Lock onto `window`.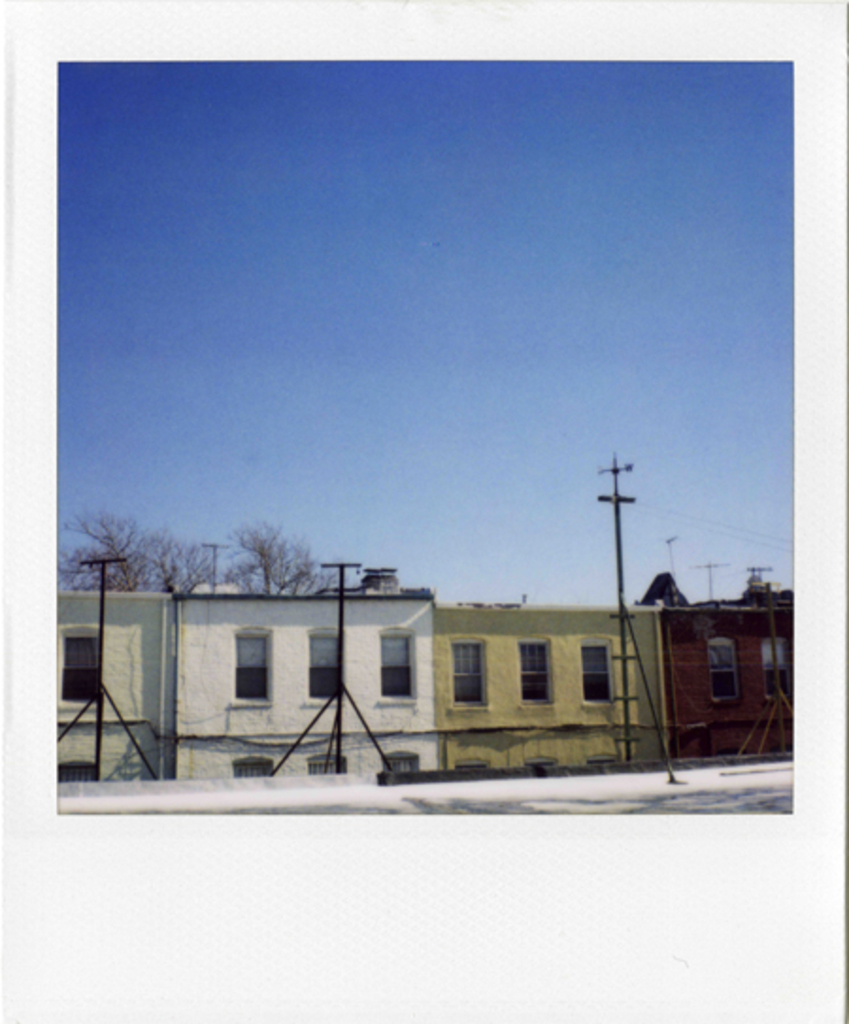
Locked: l=532, t=752, r=555, b=771.
